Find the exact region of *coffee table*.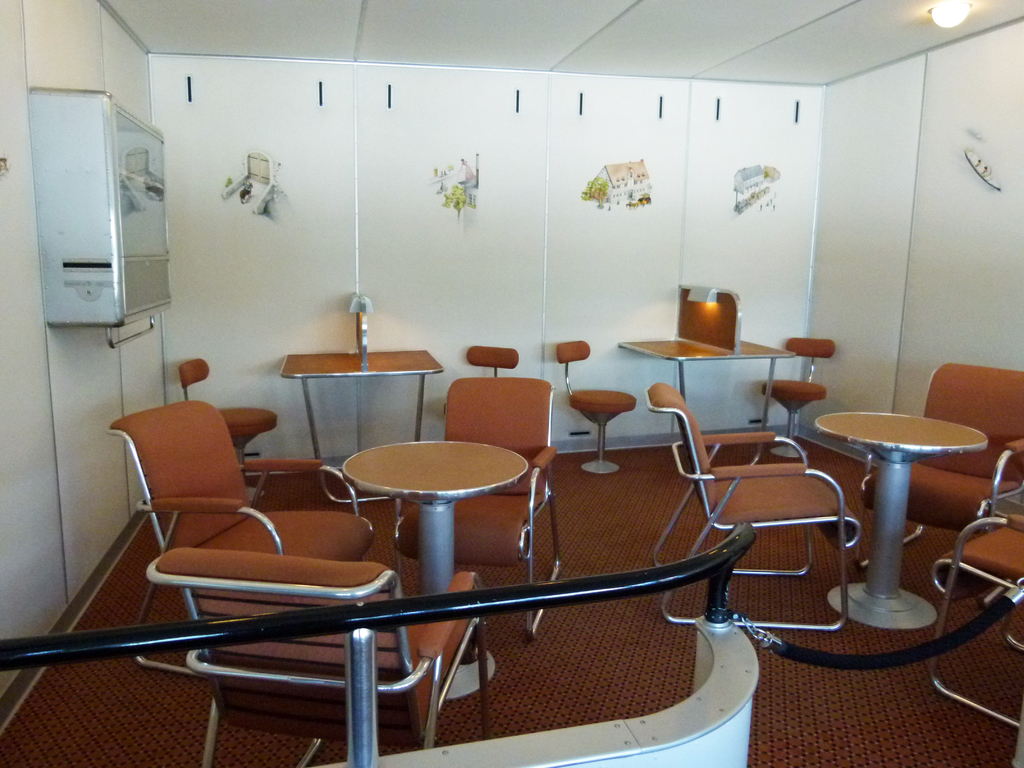
Exact region: detection(278, 345, 445, 505).
